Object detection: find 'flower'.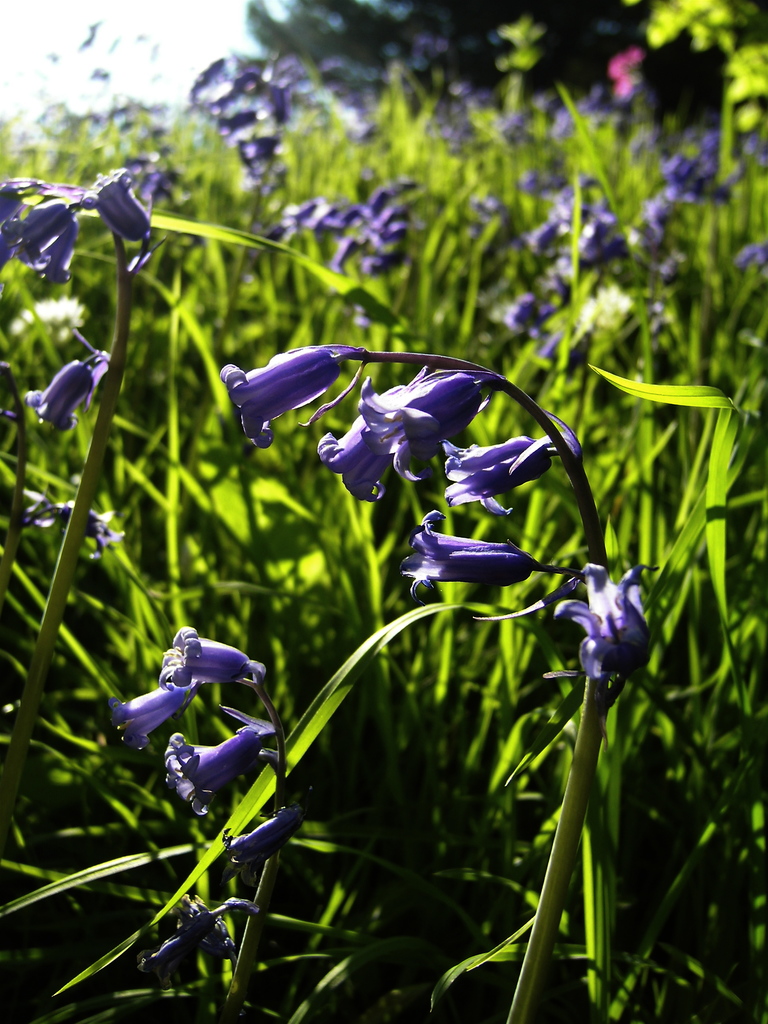
x1=314, y1=369, x2=431, y2=502.
